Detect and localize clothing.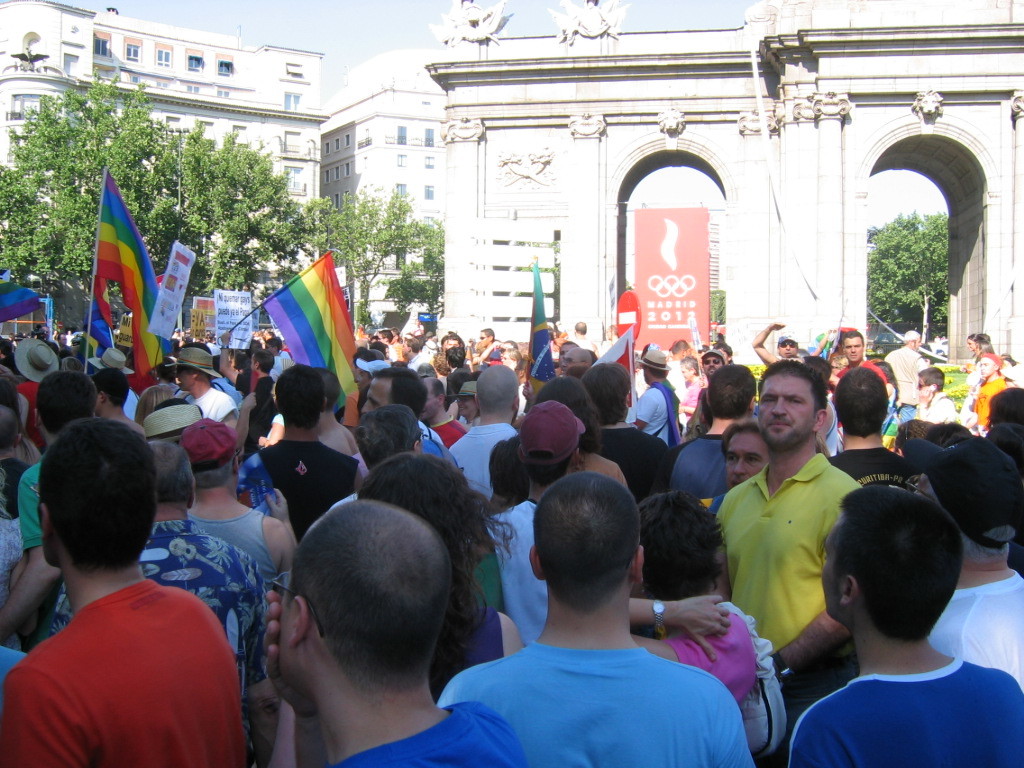
Localized at box=[22, 457, 47, 550].
